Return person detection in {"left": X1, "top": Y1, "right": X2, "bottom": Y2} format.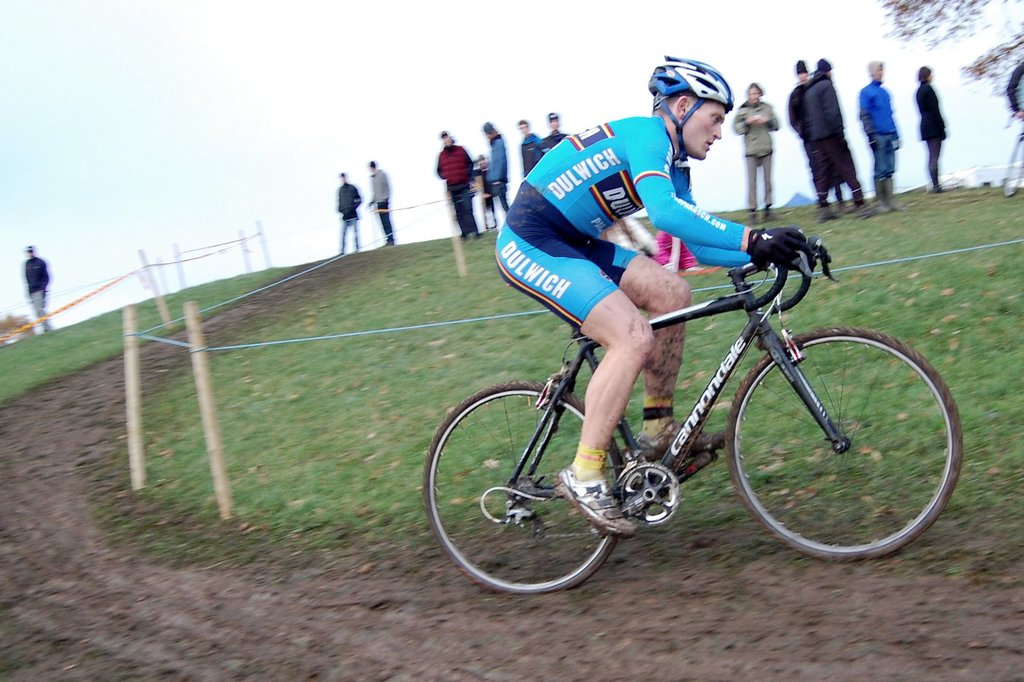
{"left": 496, "top": 55, "right": 815, "bottom": 538}.
